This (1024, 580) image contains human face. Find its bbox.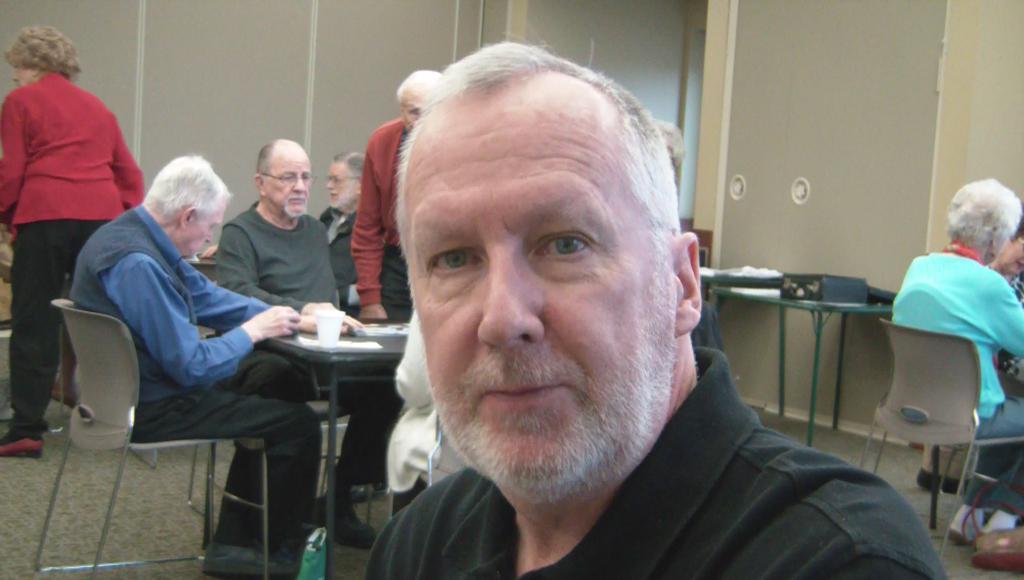
<region>189, 202, 227, 261</region>.
